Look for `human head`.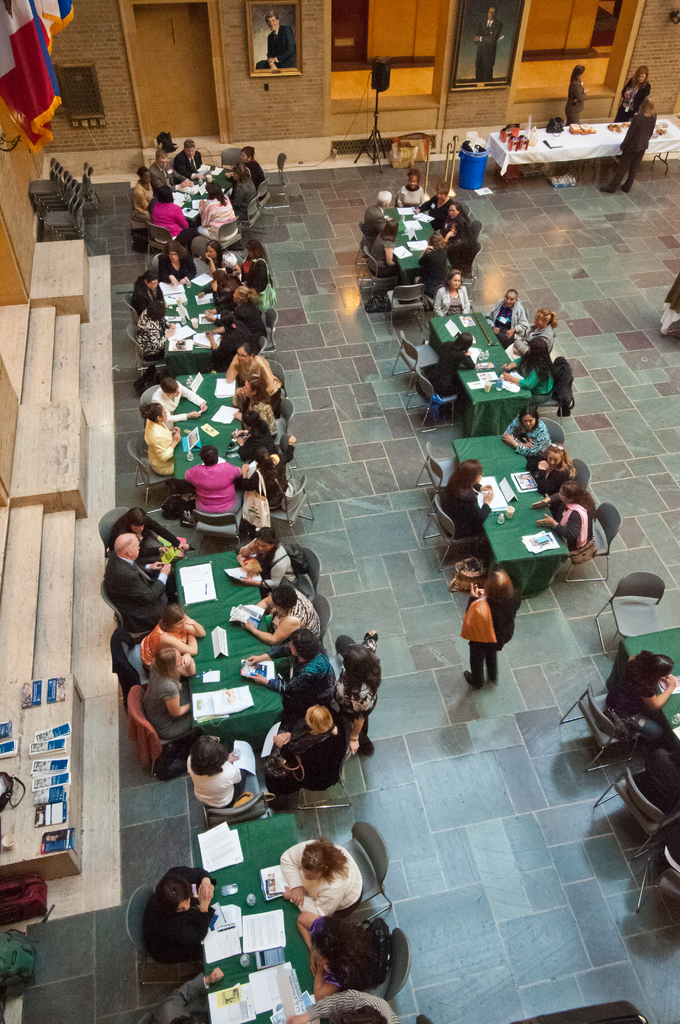
Found: Rect(189, 736, 220, 769).
